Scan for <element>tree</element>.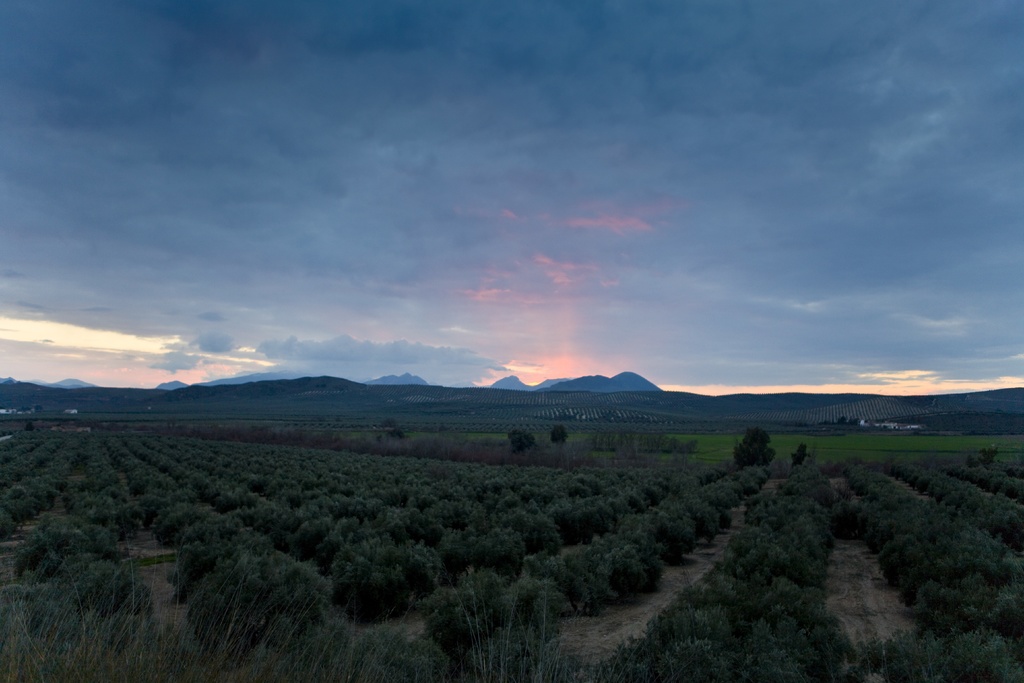
Scan result: l=850, t=416, r=862, b=427.
